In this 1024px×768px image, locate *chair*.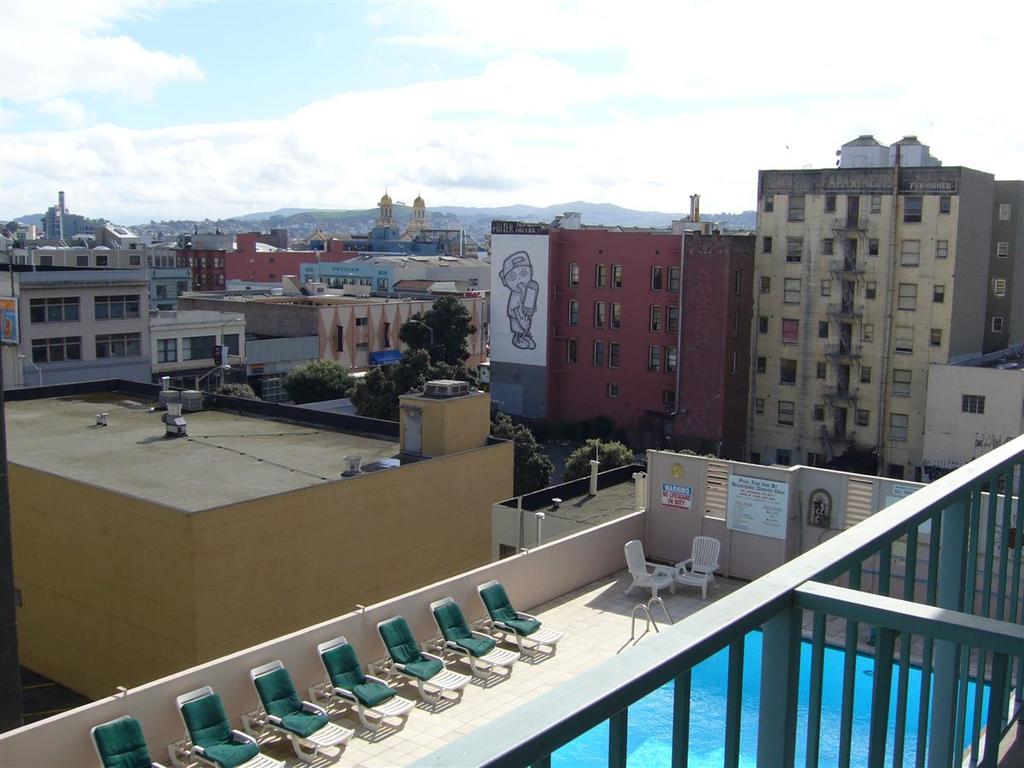
Bounding box: bbox(164, 680, 263, 767).
